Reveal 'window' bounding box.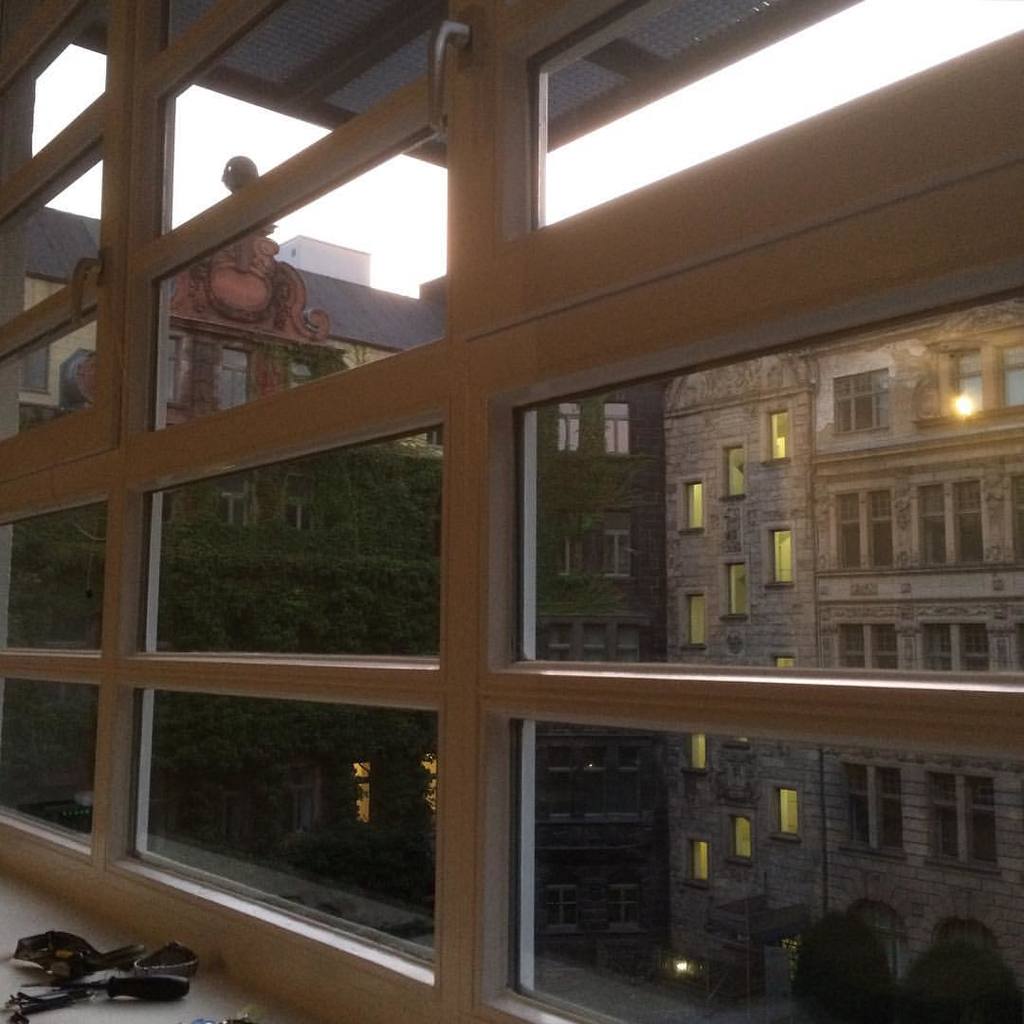
Revealed: 929, 760, 960, 864.
